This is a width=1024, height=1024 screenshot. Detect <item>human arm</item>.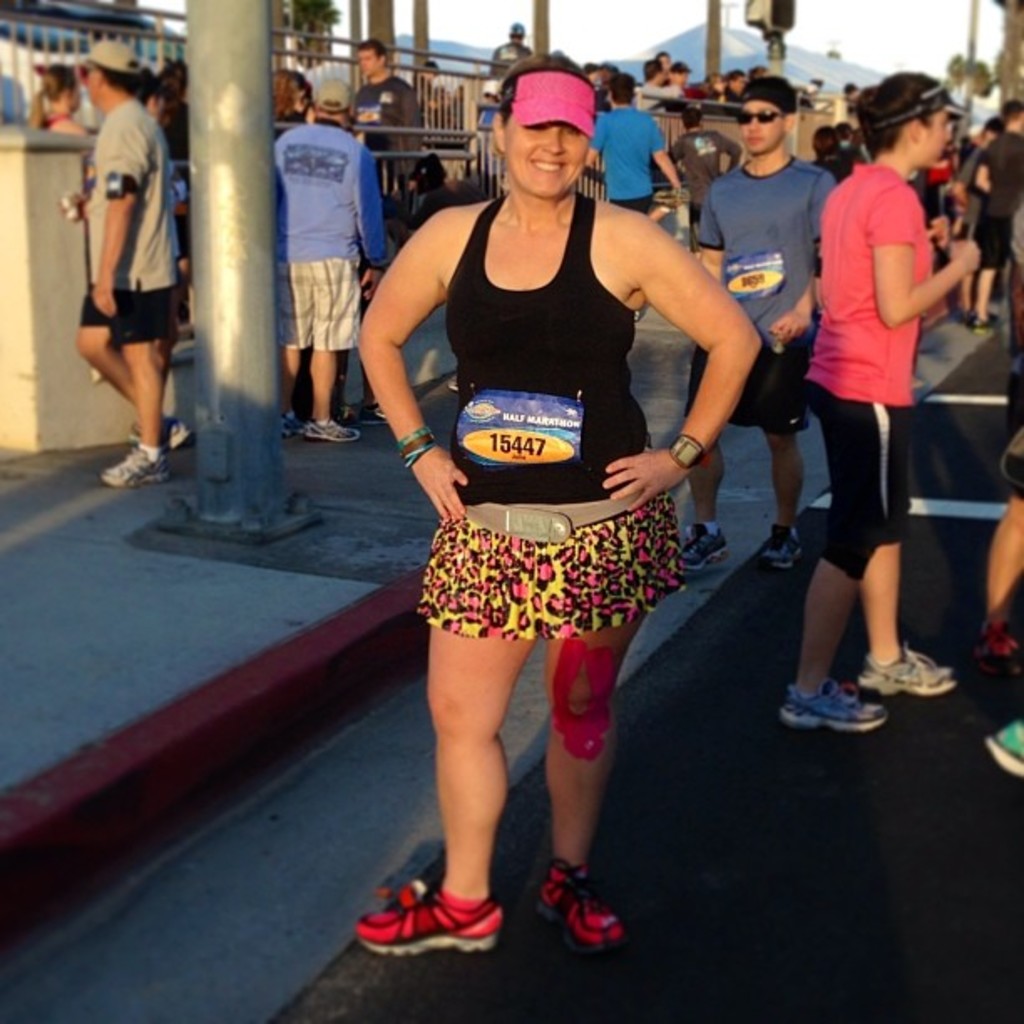
(355, 207, 465, 522).
